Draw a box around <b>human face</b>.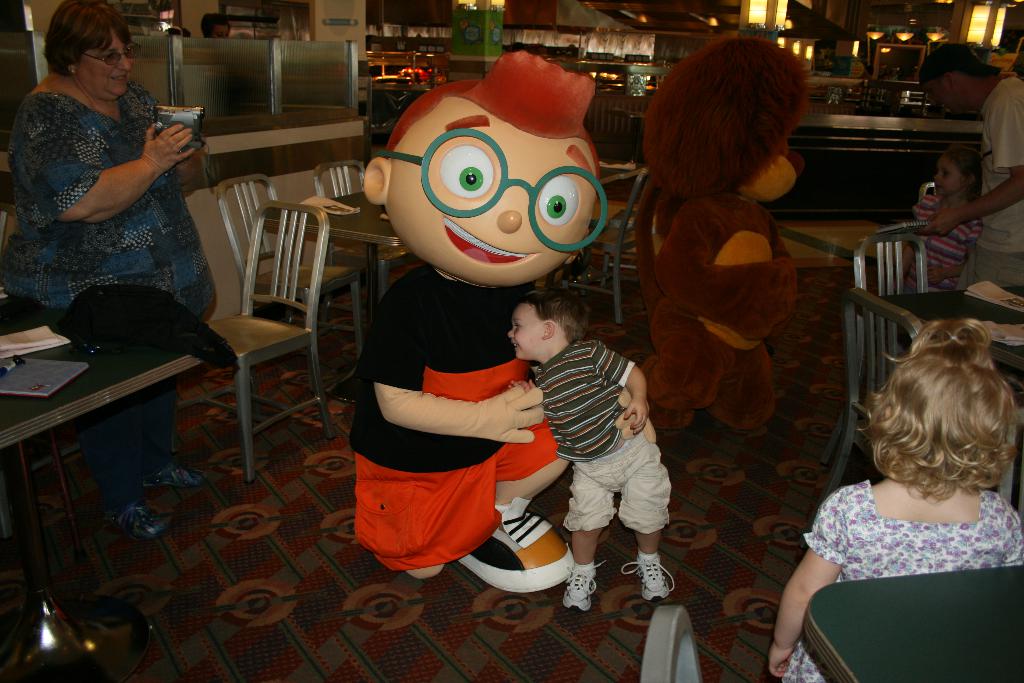
[left=76, top=25, right=132, bottom=96].
